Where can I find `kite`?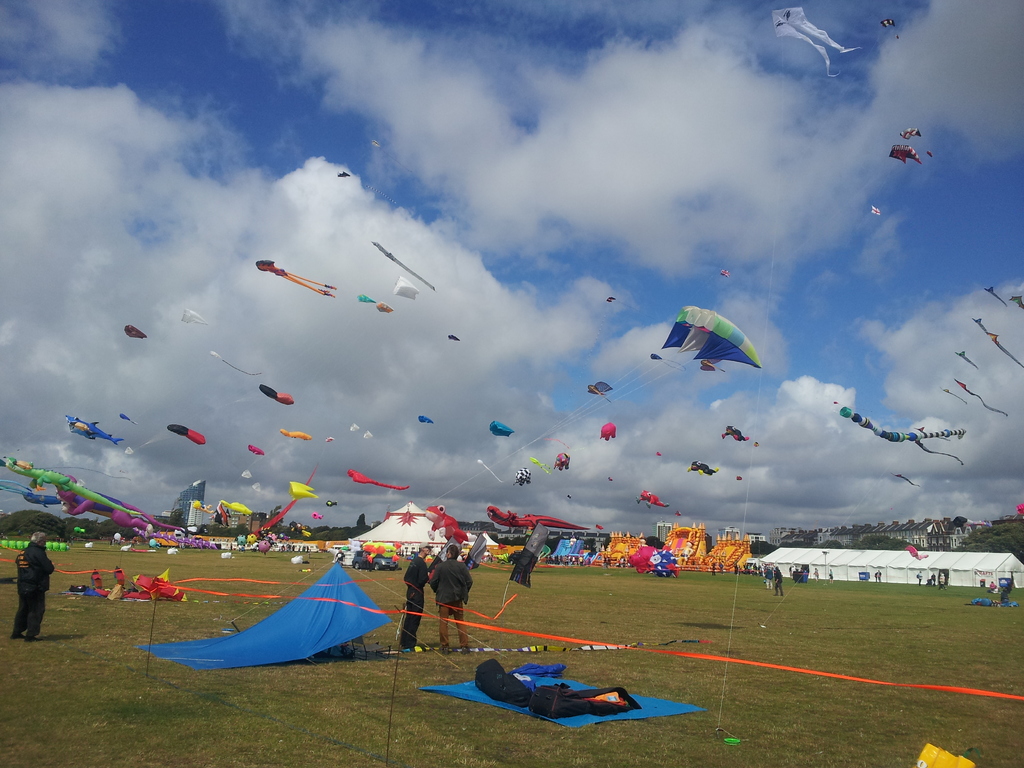
You can find it at left=769, top=4, right=863, bottom=78.
